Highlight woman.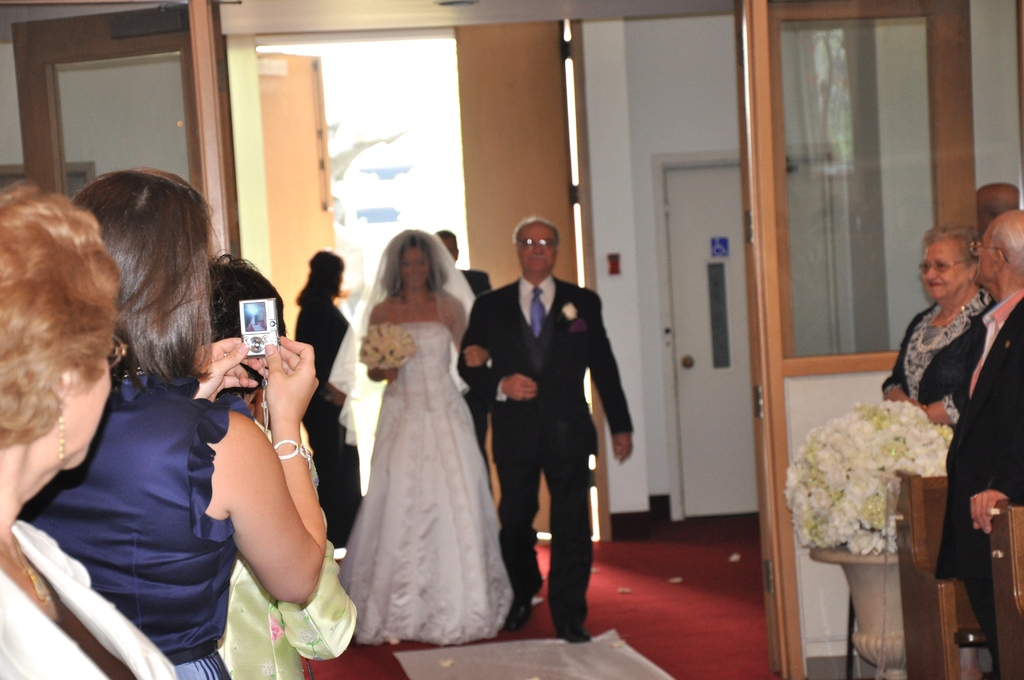
Highlighted region: {"x1": 332, "y1": 222, "x2": 509, "y2": 640}.
